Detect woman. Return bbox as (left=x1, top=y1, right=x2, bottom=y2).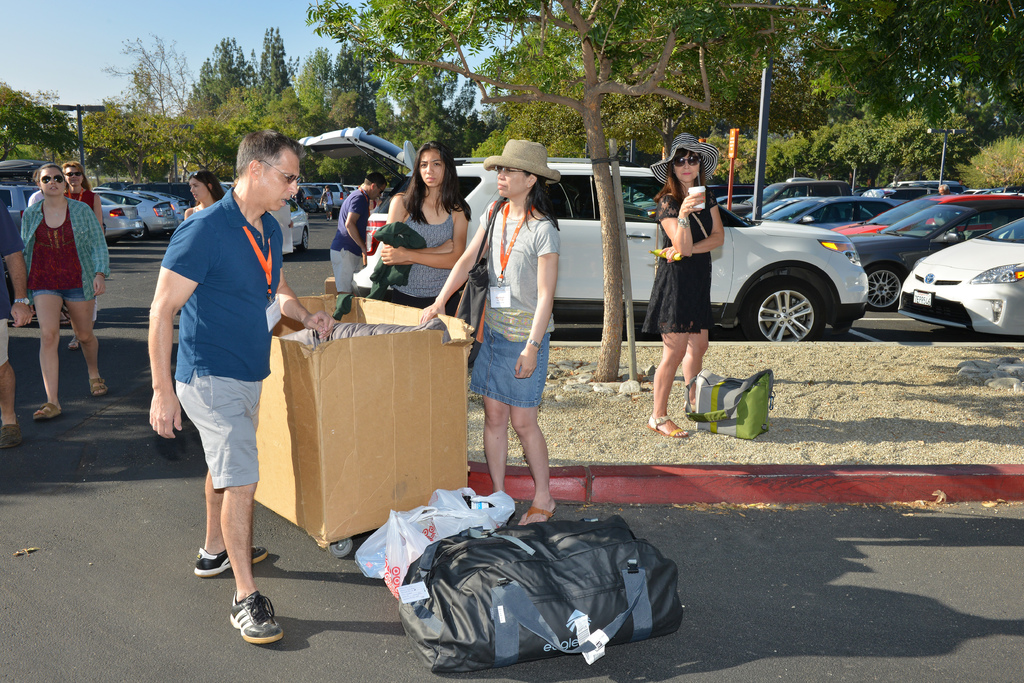
(left=178, top=169, right=220, bottom=211).
